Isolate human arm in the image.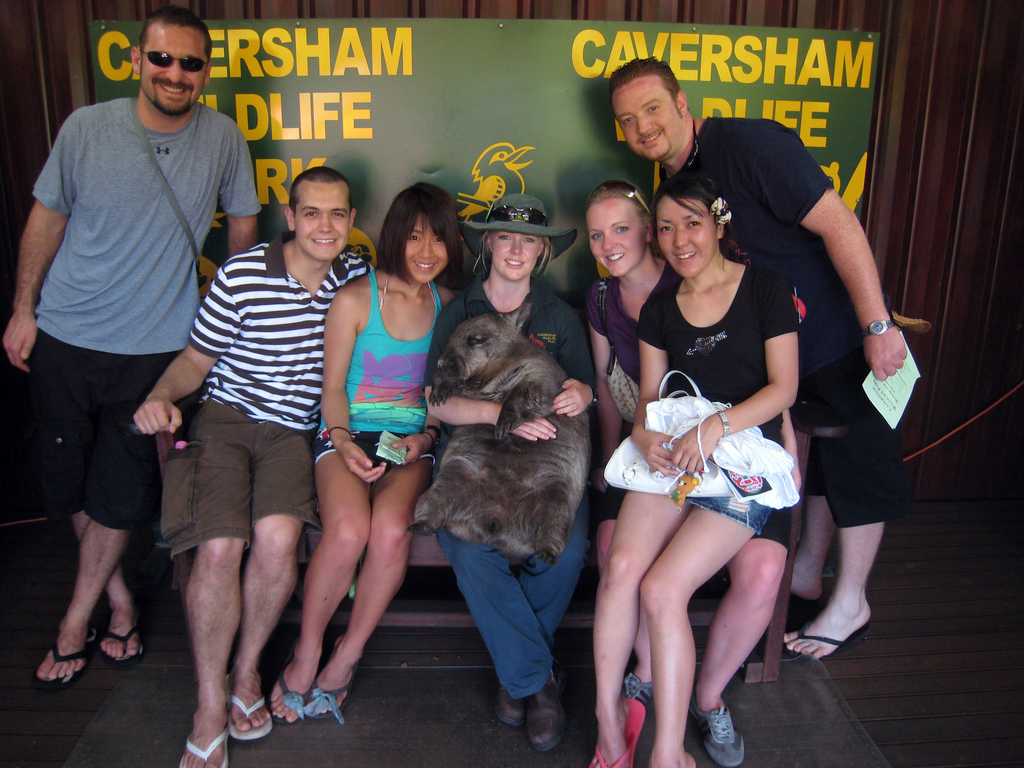
Isolated region: 628,301,681,477.
